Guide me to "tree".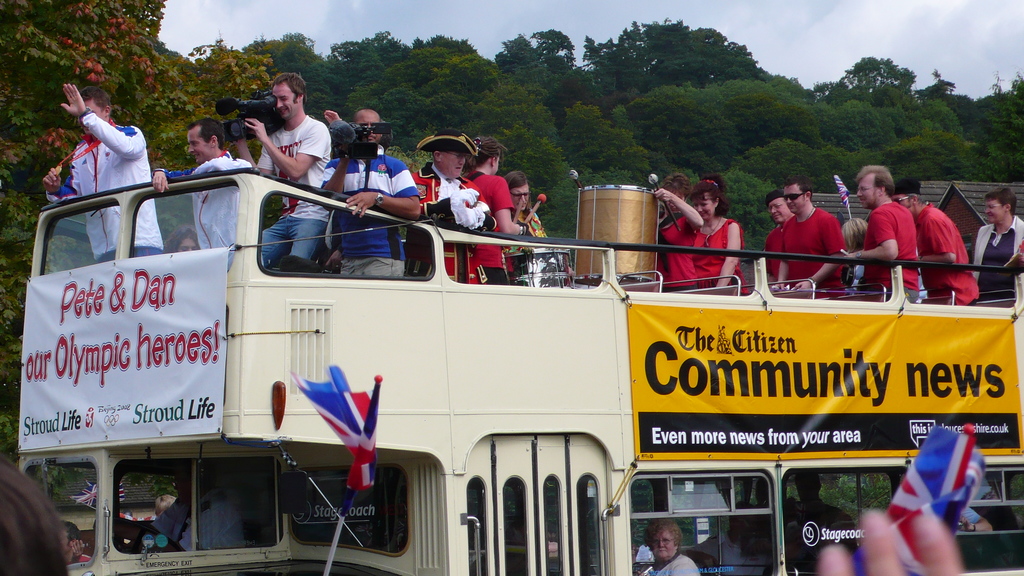
Guidance: region(892, 134, 977, 181).
